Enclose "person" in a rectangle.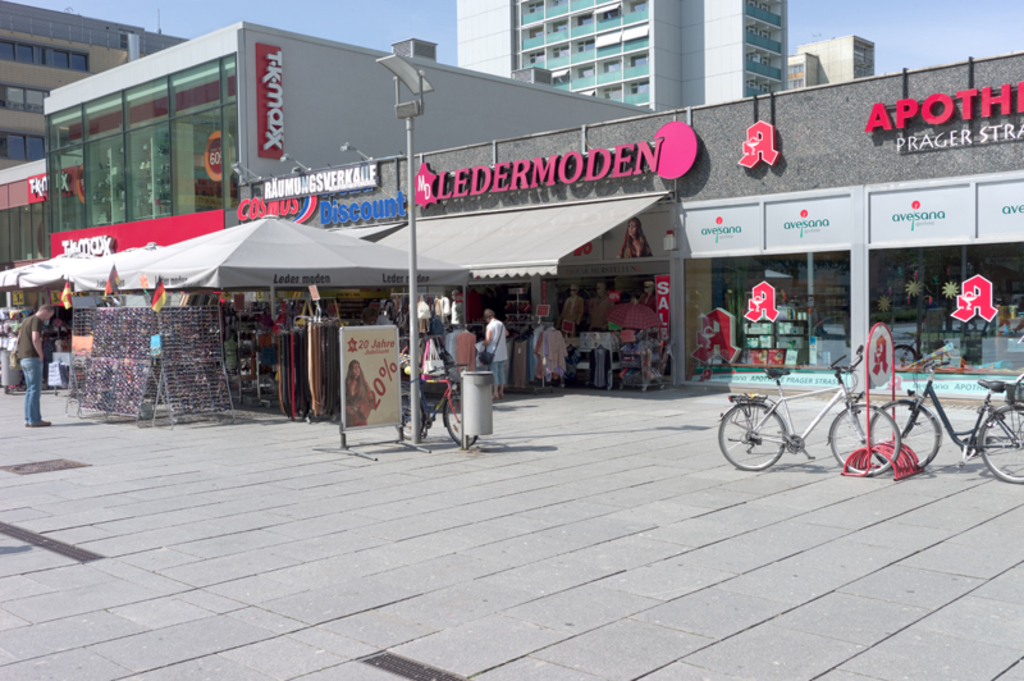
12 302 49 428.
